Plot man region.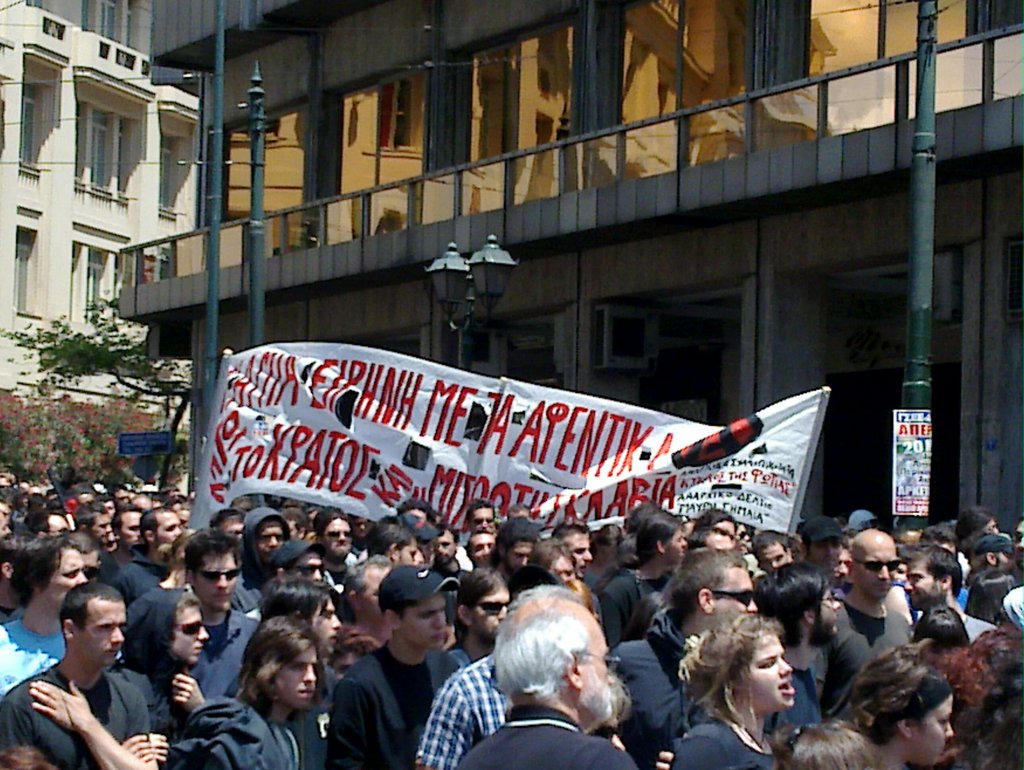
Plotted at [604, 548, 756, 769].
